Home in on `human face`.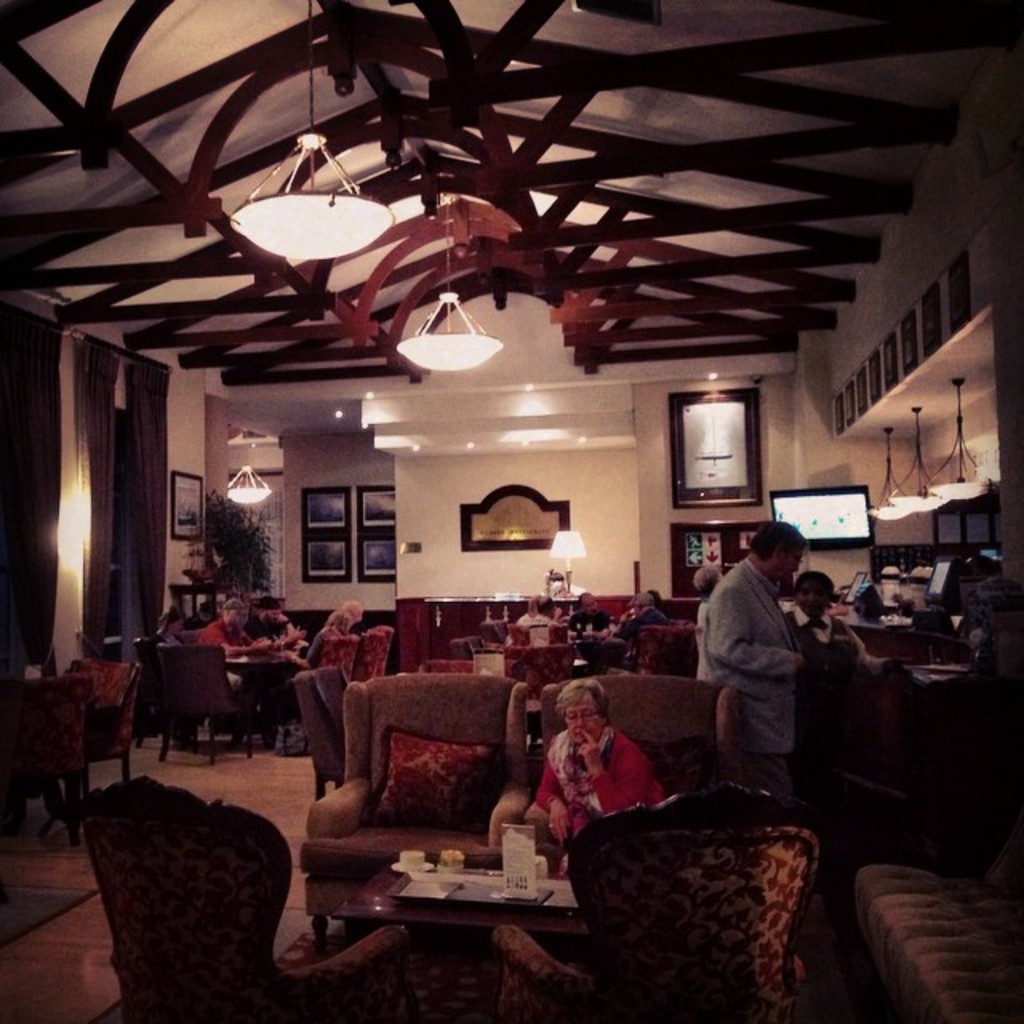
Homed in at detection(568, 696, 603, 744).
